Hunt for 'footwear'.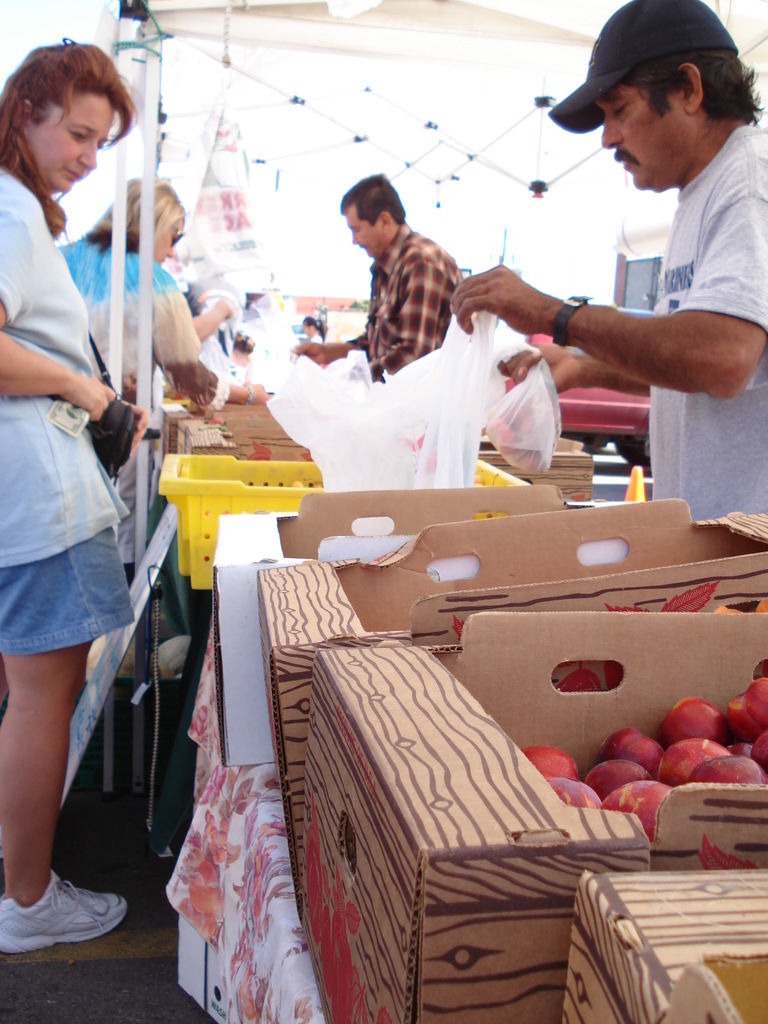
Hunted down at [left=4, top=865, right=120, bottom=954].
